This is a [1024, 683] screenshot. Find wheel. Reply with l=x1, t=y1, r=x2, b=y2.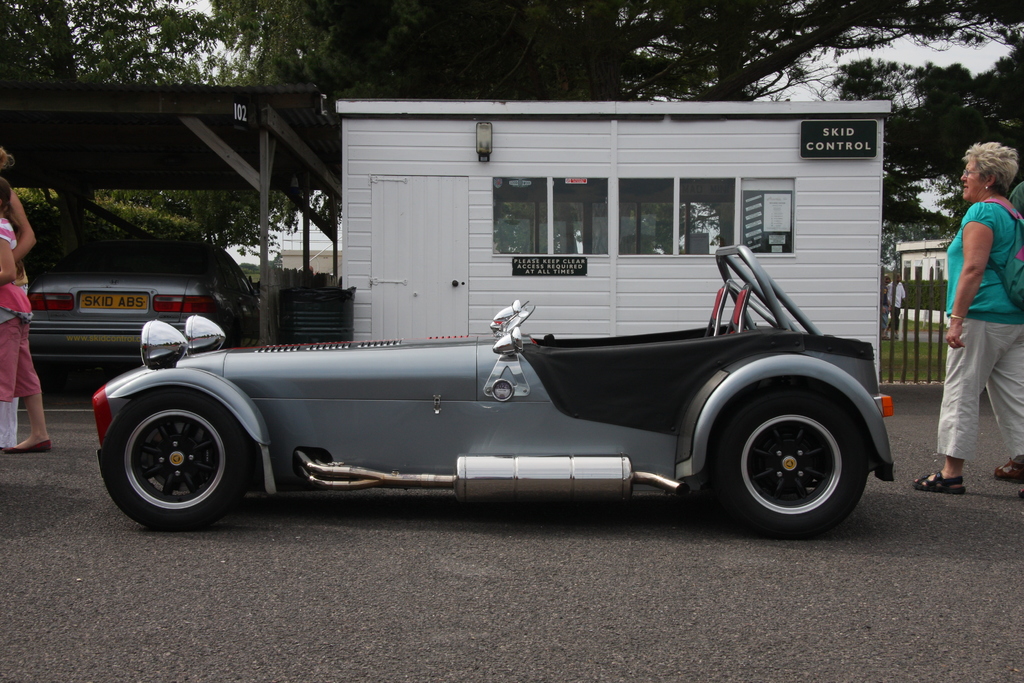
l=719, t=390, r=868, b=538.
